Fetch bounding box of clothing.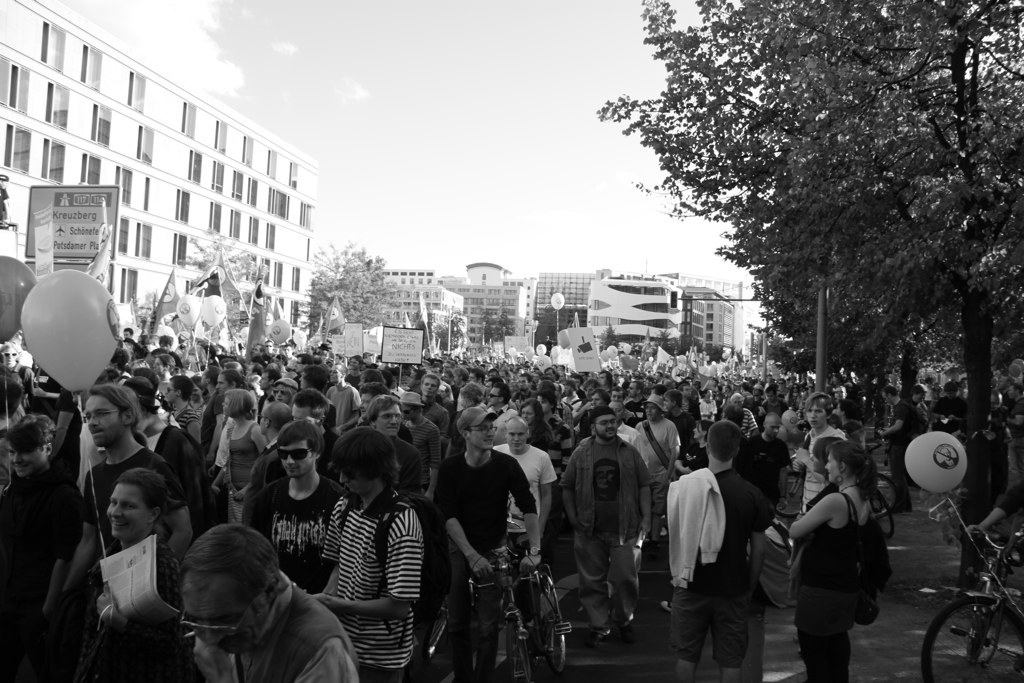
Bbox: box(440, 451, 520, 570).
